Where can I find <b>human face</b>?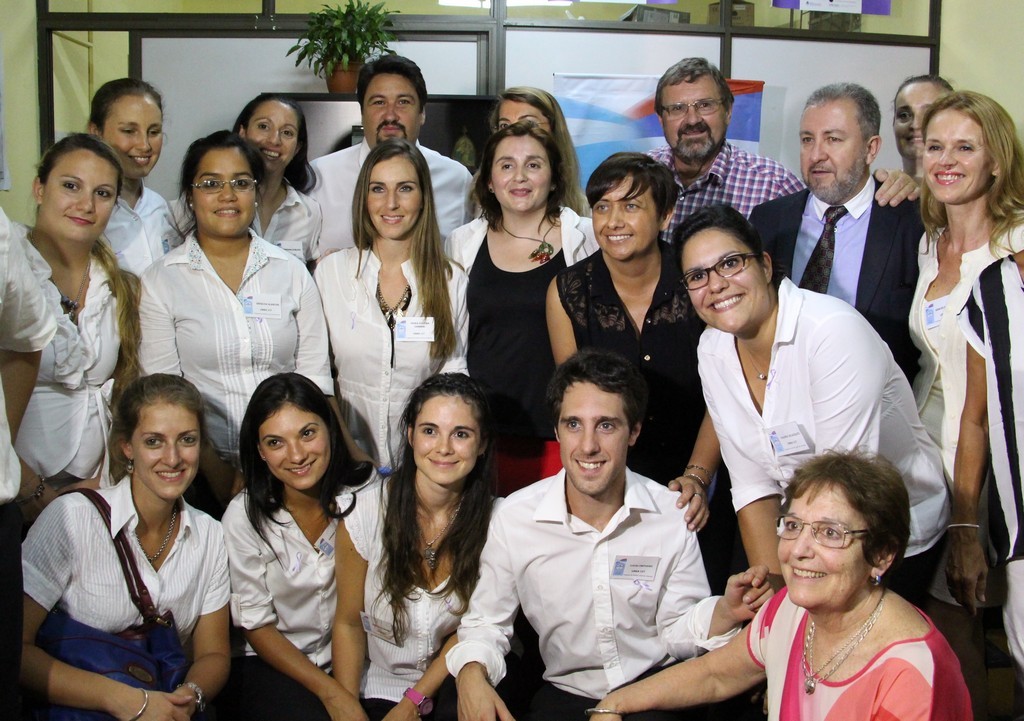
You can find it at [x1=132, y1=404, x2=202, y2=499].
